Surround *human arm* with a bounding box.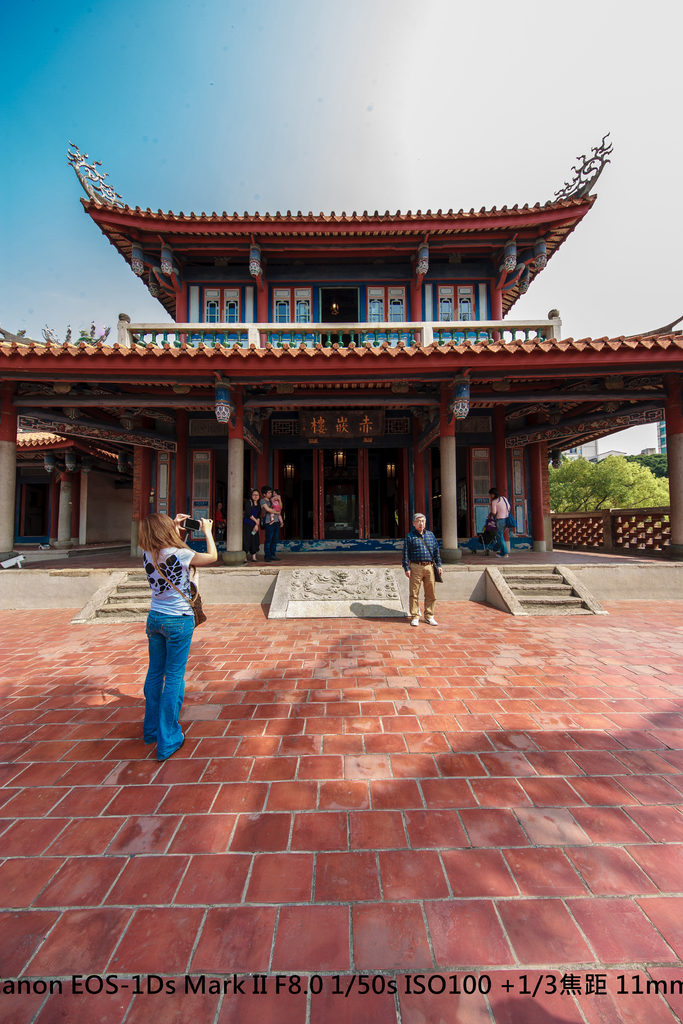
bbox=[190, 515, 217, 568].
